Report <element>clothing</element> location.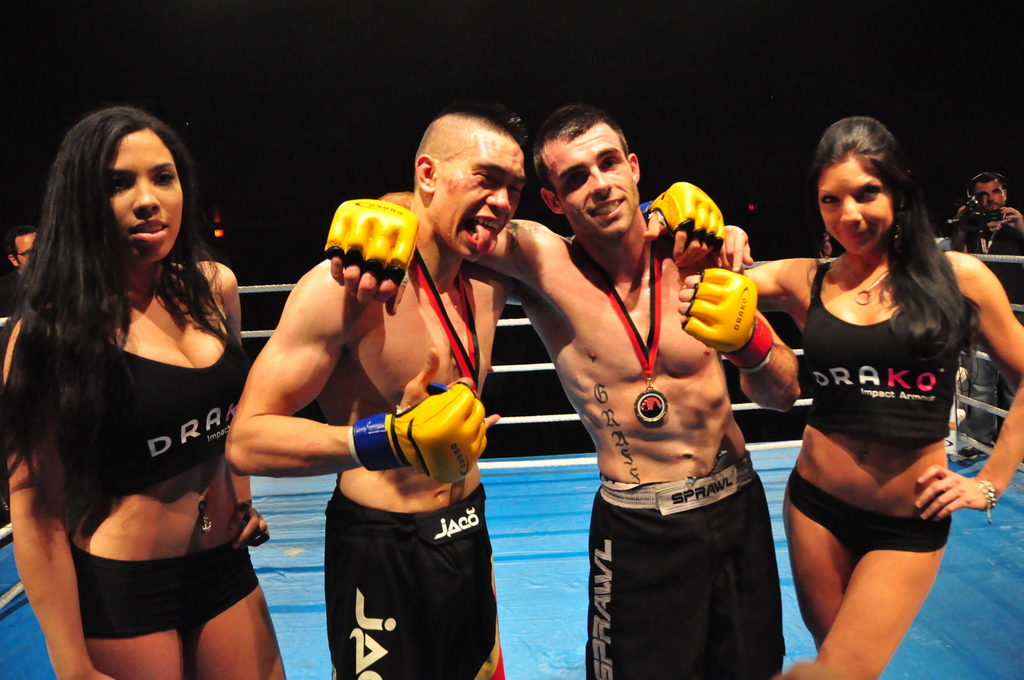
Report: [x1=69, y1=539, x2=271, y2=652].
